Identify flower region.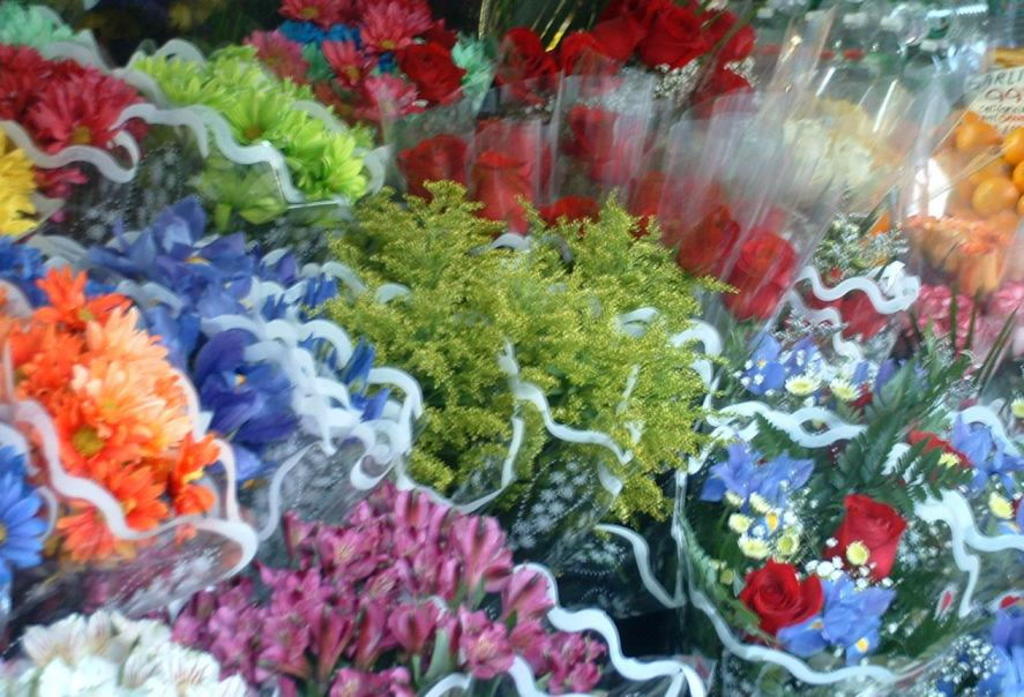
Region: (x1=0, y1=237, x2=46, y2=312).
